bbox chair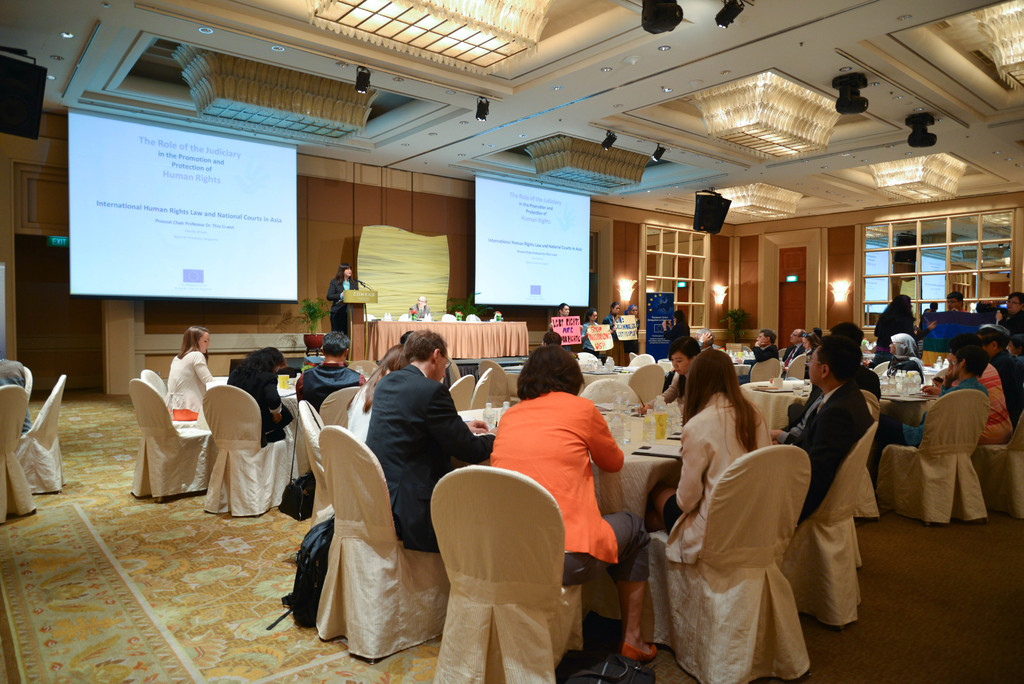
locate(476, 359, 510, 409)
